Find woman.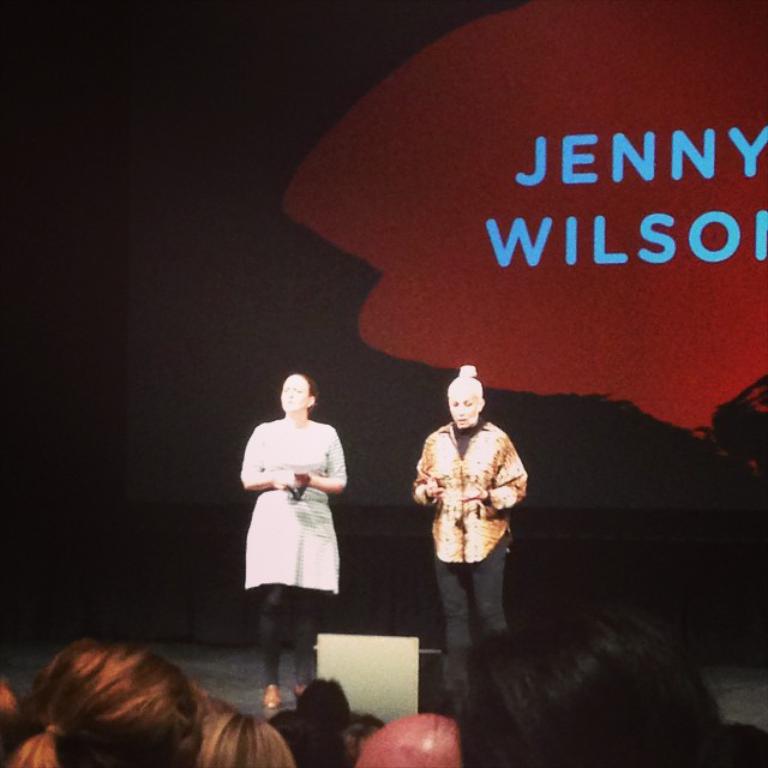
{"left": 234, "top": 371, "right": 352, "bottom": 647}.
